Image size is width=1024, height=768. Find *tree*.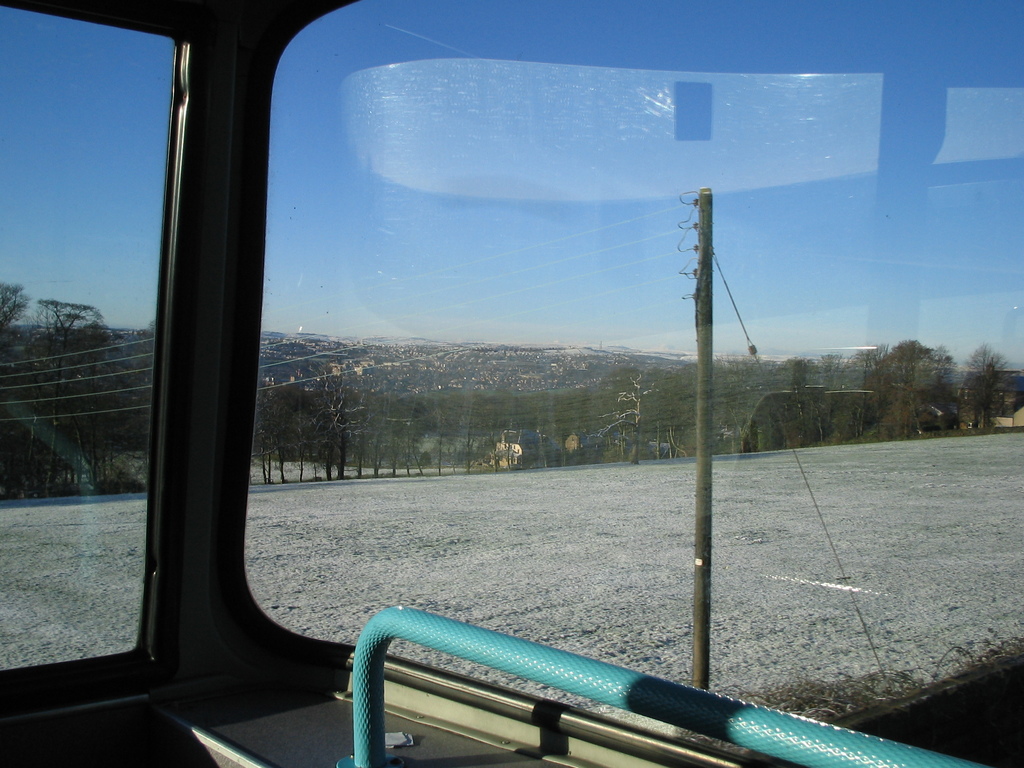
{"left": 588, "top": 356, "right": 642, "bottom": 461}.
